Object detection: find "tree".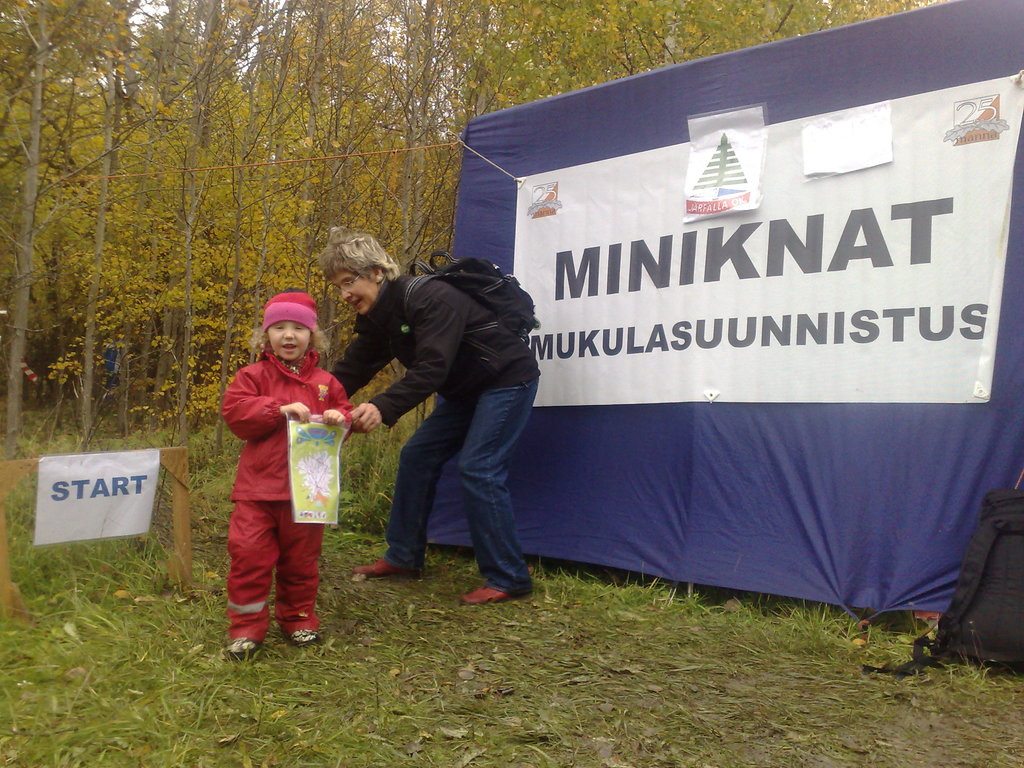
(0,0,252,437).
